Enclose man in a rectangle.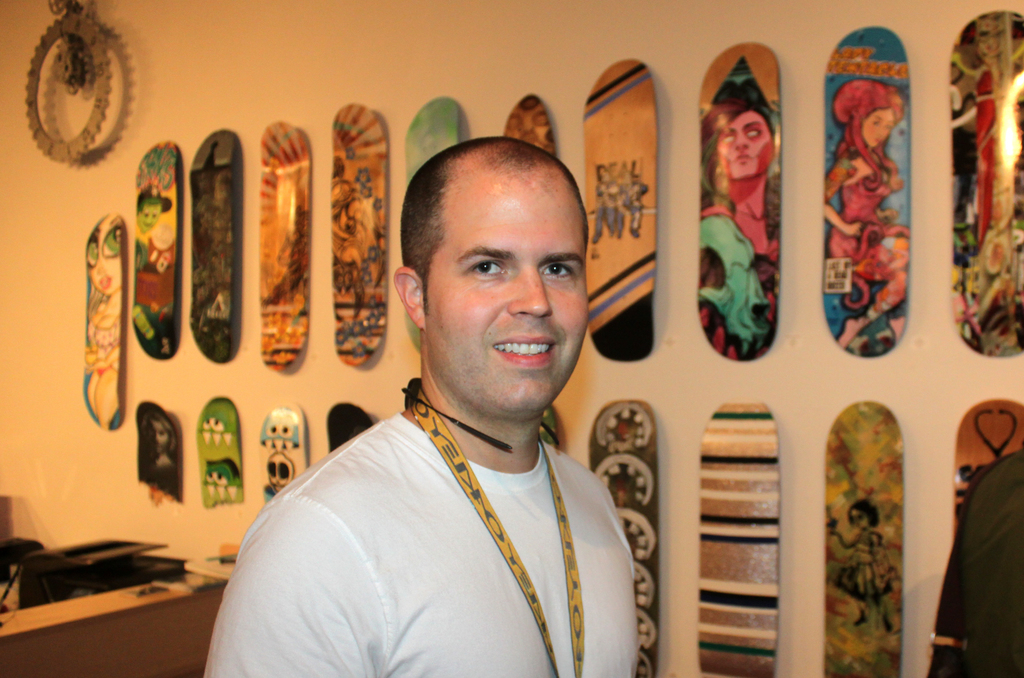
BBox(198, 134, 639, 677).
